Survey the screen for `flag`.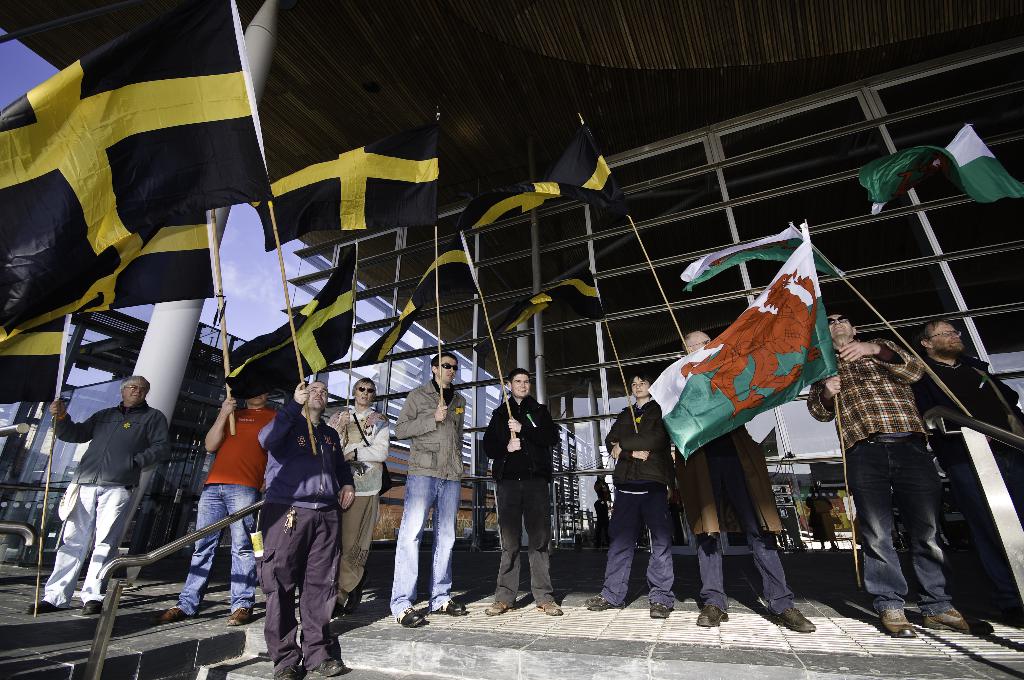
Survey found: {"left": 412, "top": 230, "right": 478, "bottom": 302}.
